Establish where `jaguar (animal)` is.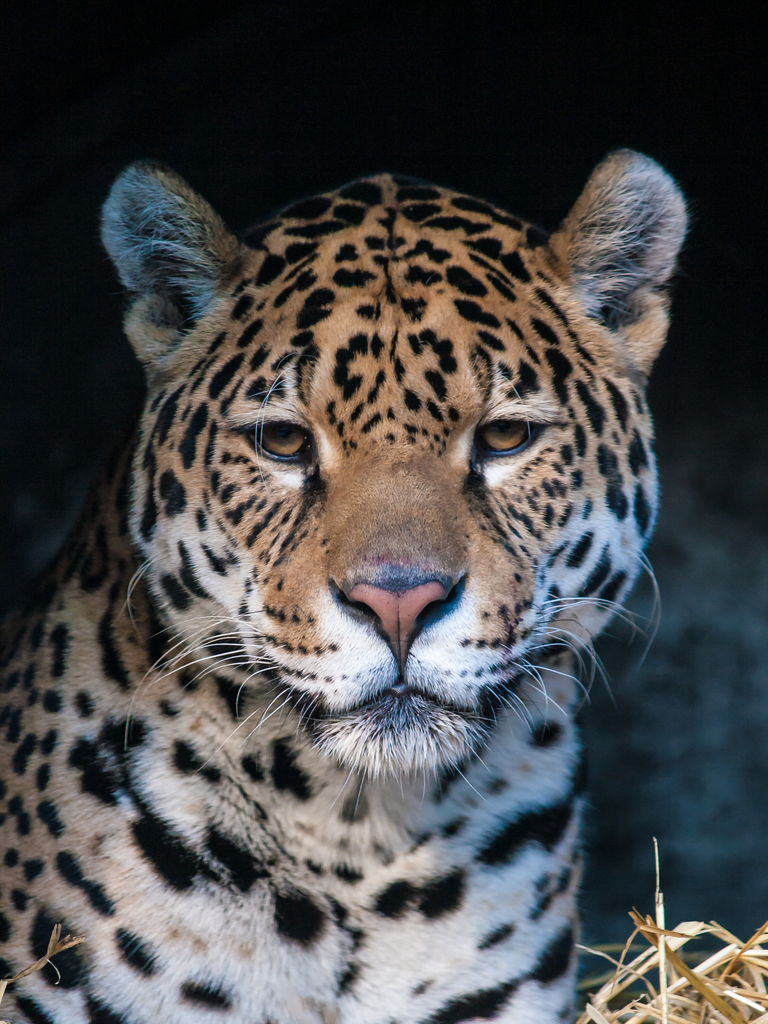
Established at crop(0, 144, 689, 1023).
